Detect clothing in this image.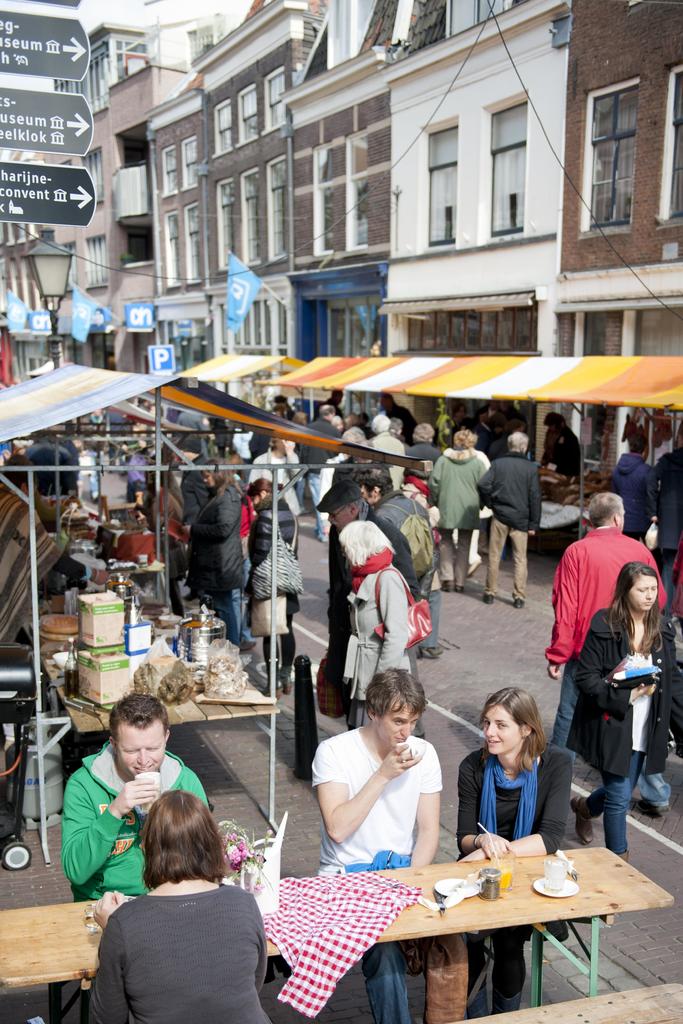
Detection: box=[56, 745, 200, 898].
